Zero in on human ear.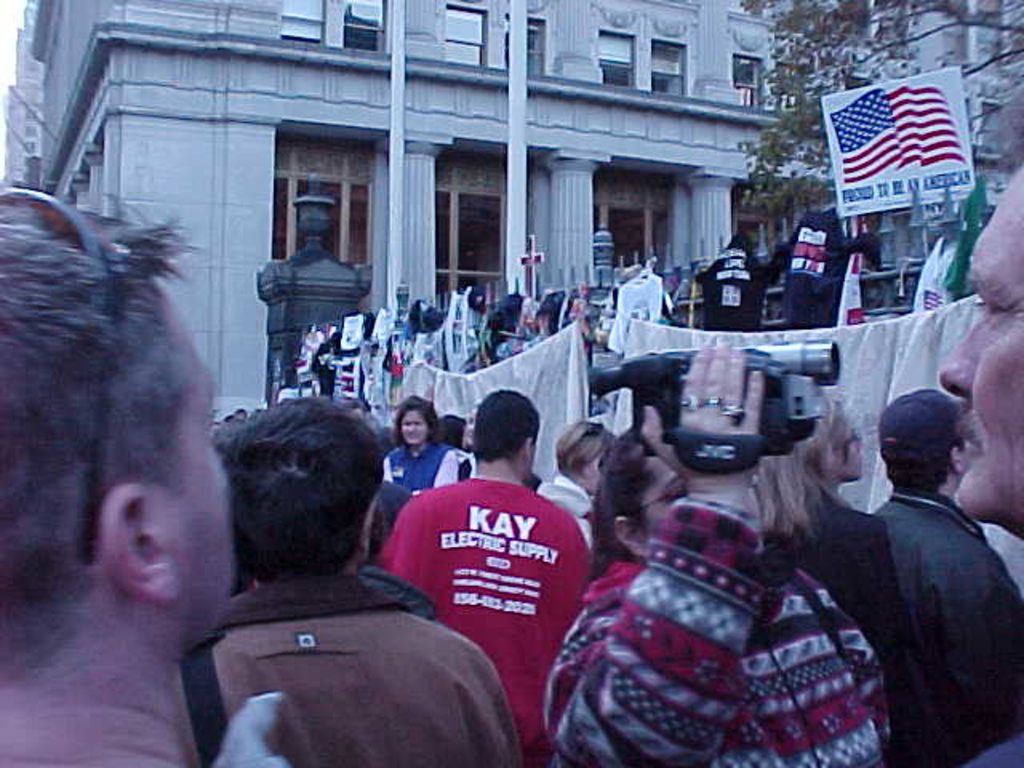
Zeroed in: bbox=(360, 506, 371, 552).
